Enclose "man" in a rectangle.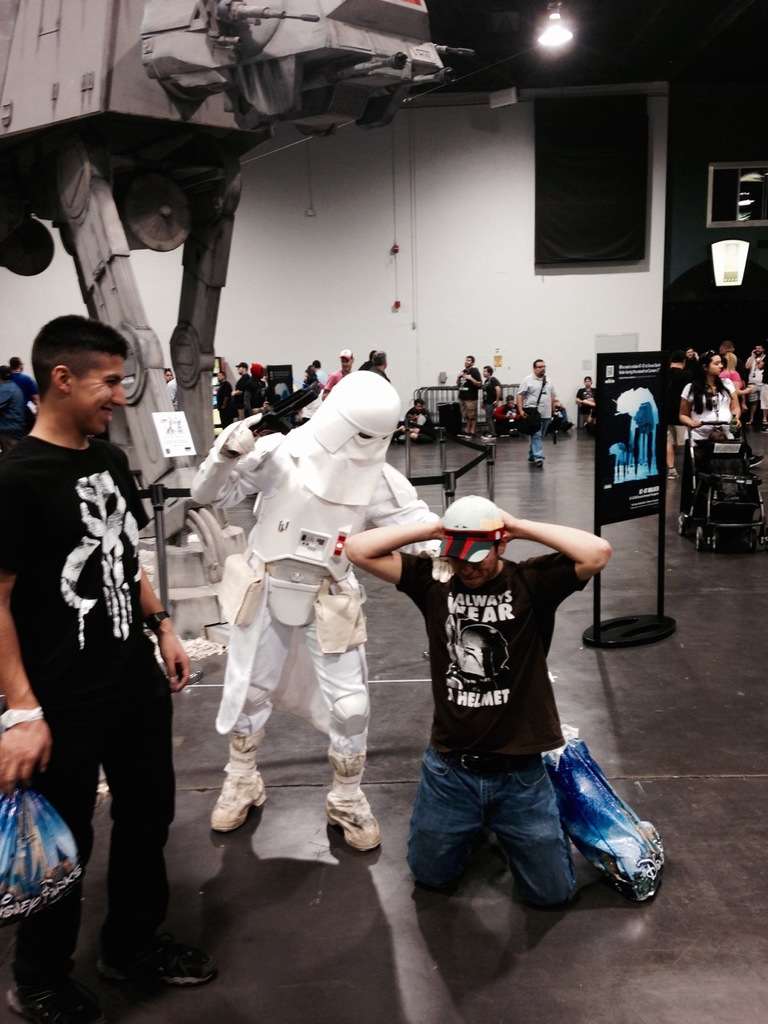
334, 506, 630, 900.
